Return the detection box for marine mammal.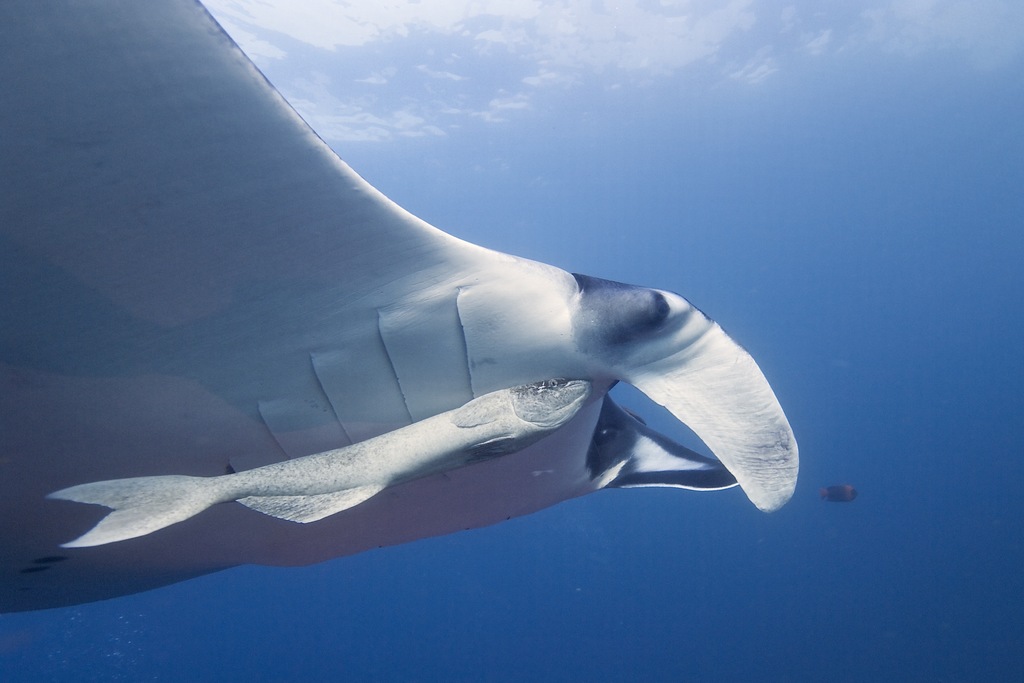
x1=0 y1=100 x2=812 y2=600.
